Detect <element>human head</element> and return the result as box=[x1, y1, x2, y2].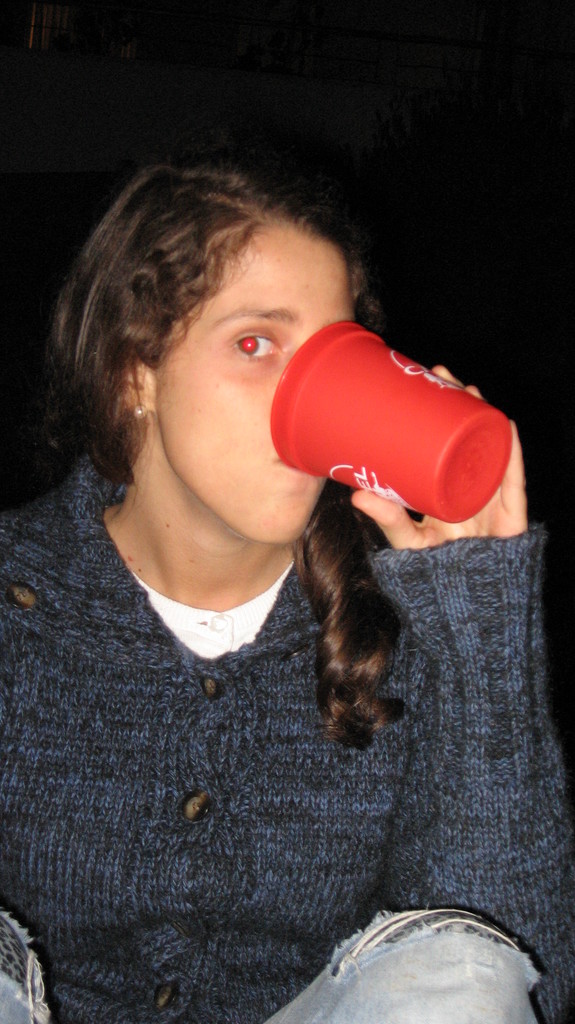
box=[63, 166, 357, 474].
